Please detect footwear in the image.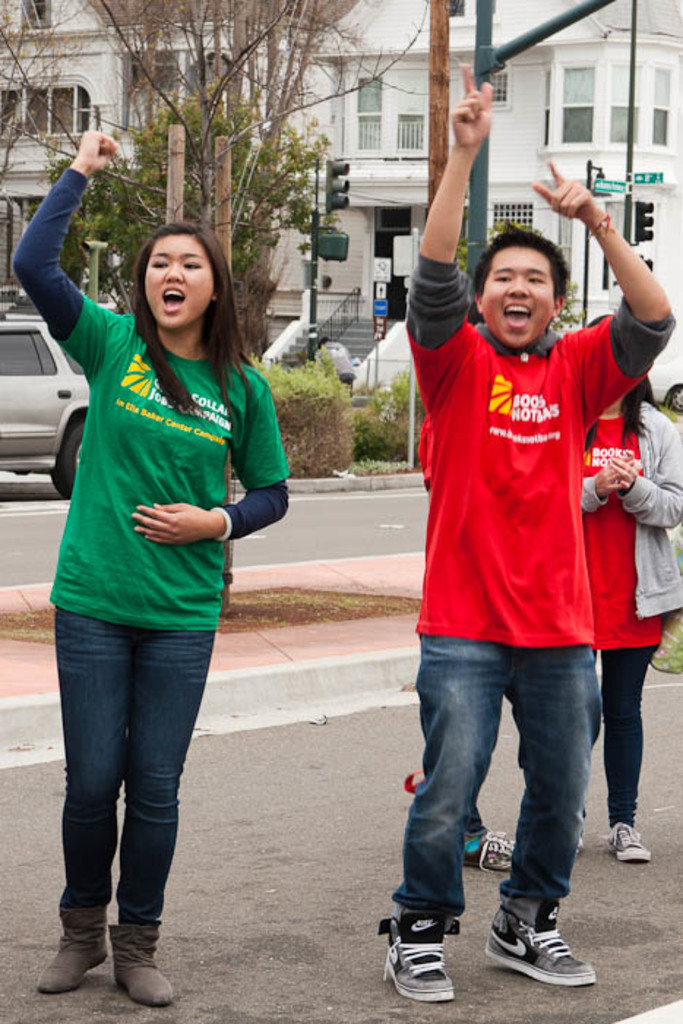
(x1=469, y1=827, x2=525, y2=870).
